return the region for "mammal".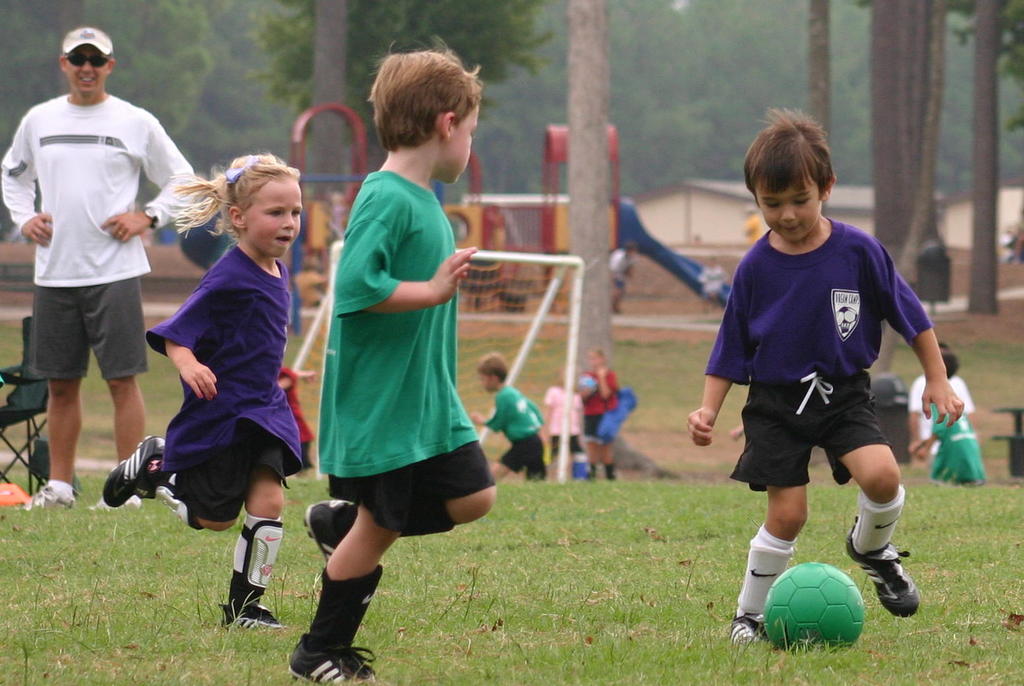
{"left": 470, "top": 350, "right": 556, "bottom": 485}.
